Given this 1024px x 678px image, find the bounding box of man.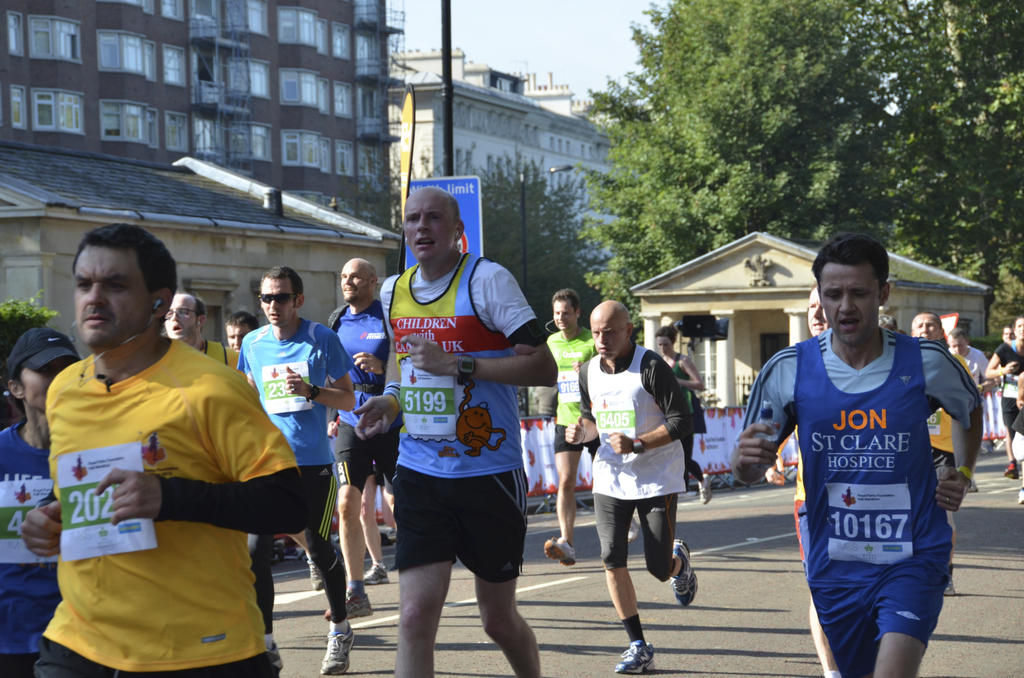
left=564, top=299, right=698, bottom=674.
